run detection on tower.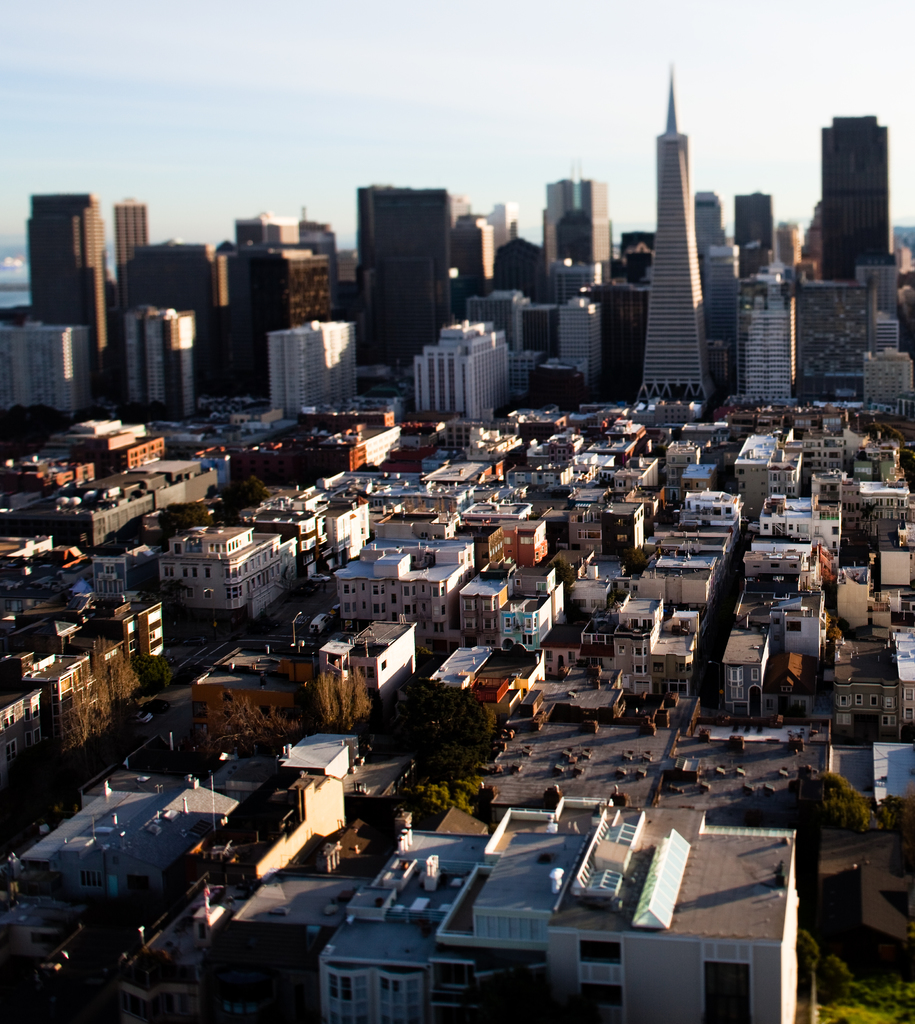
Result: 552:262:599:305.
